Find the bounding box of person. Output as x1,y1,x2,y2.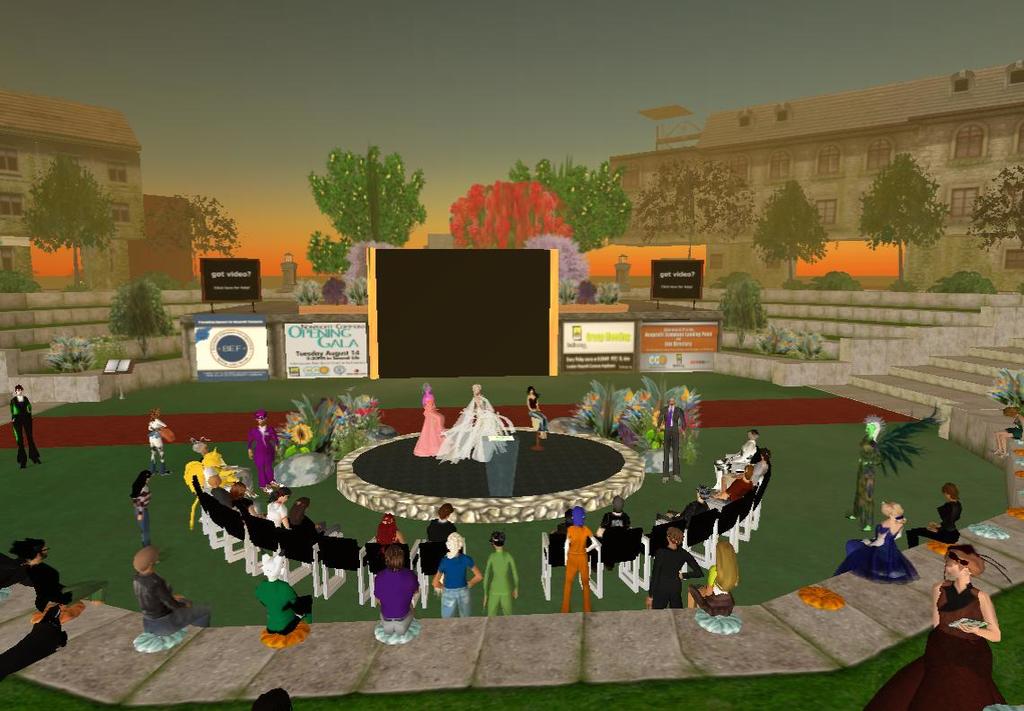
289,494,342,542.
